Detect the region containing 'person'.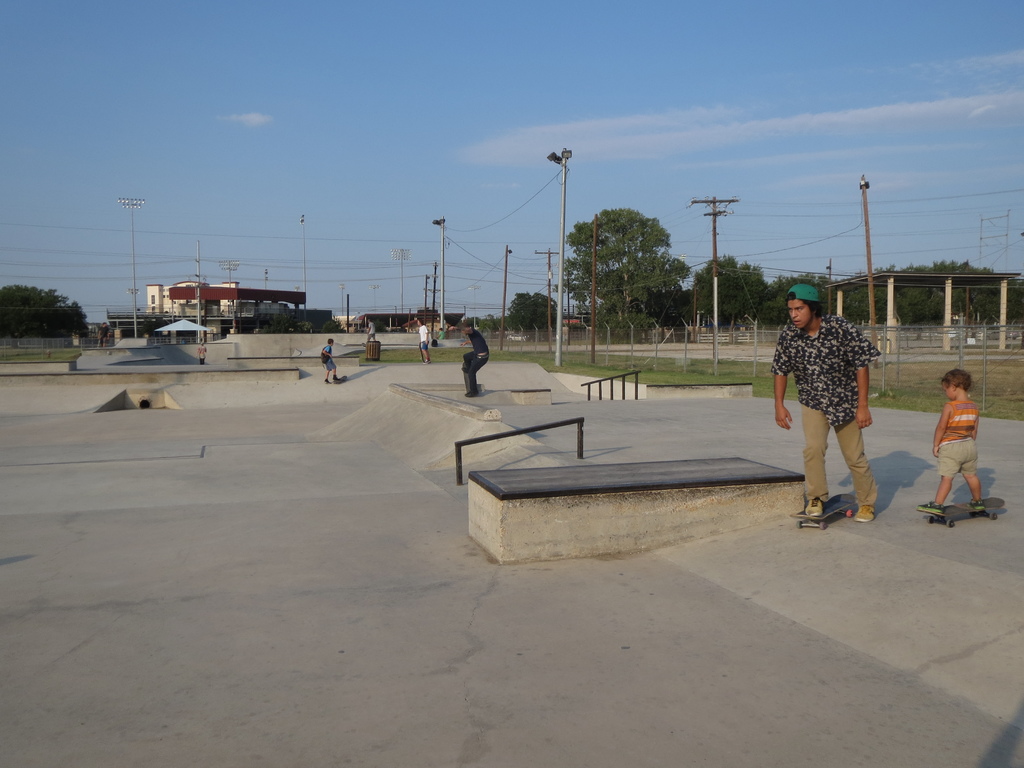
locate(782, 257, 889, 528).
